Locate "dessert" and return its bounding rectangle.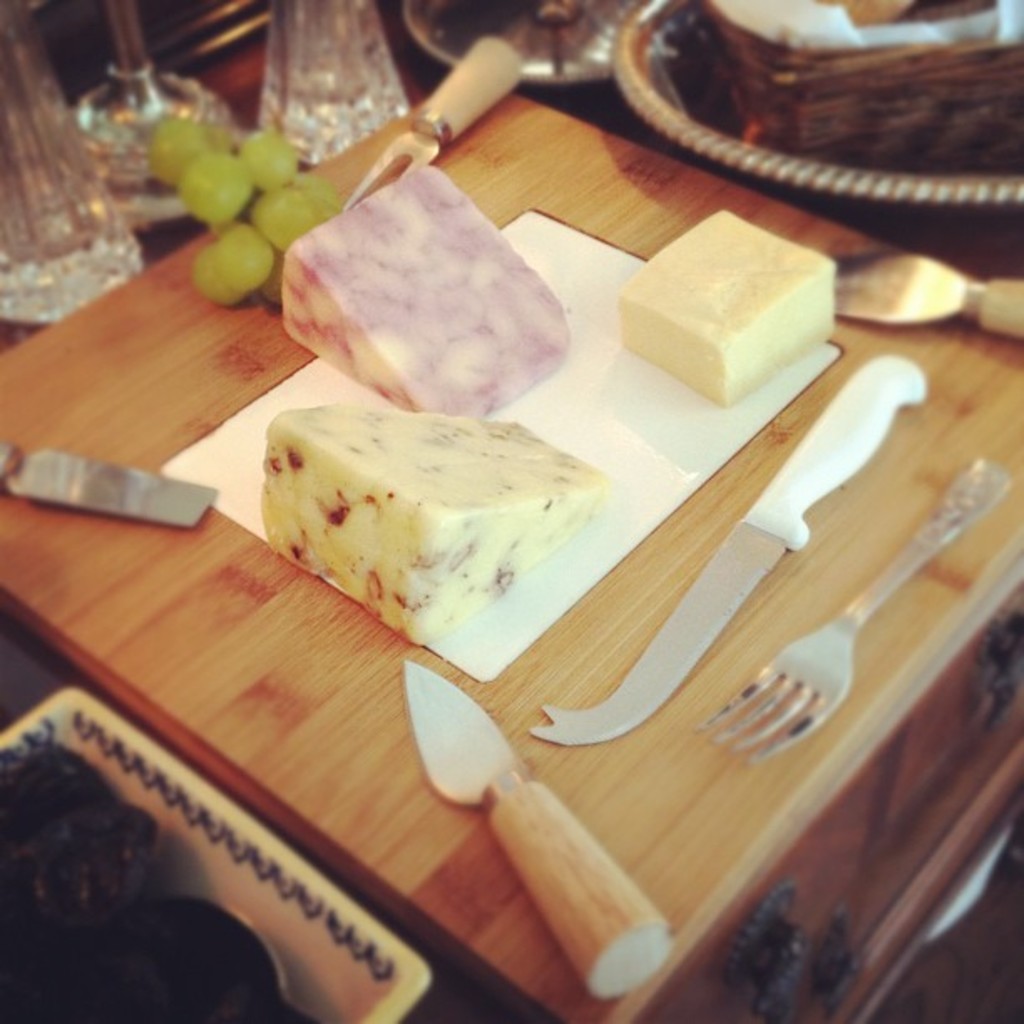
<bbox>261, 162, 599, 423</bbox>.
